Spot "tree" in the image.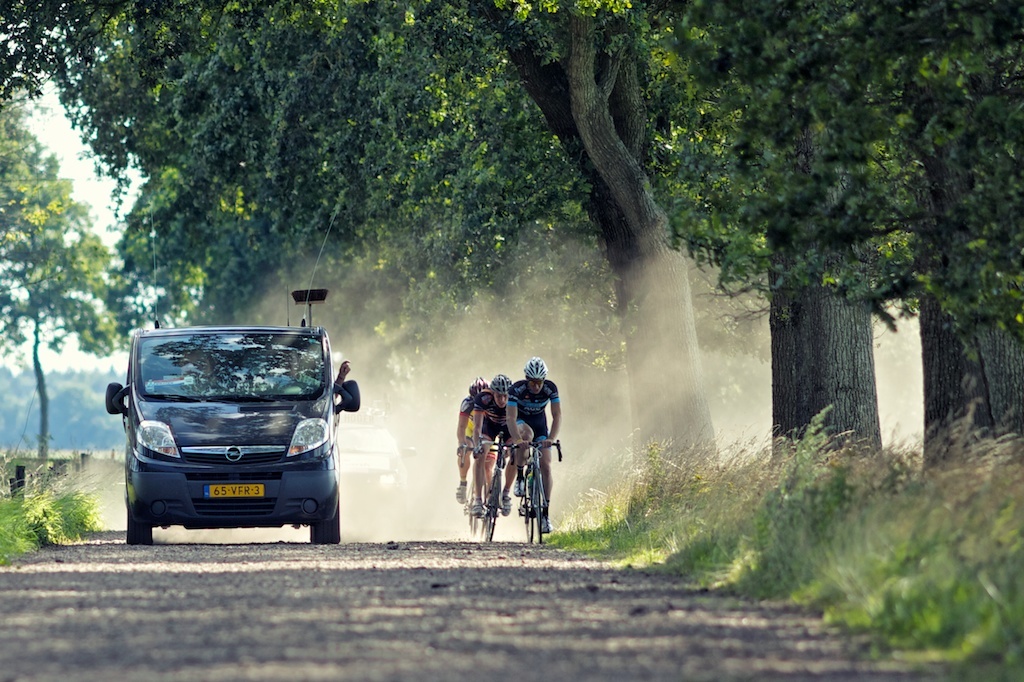
"tree" found at Rect(0, 6, 998, 527).
